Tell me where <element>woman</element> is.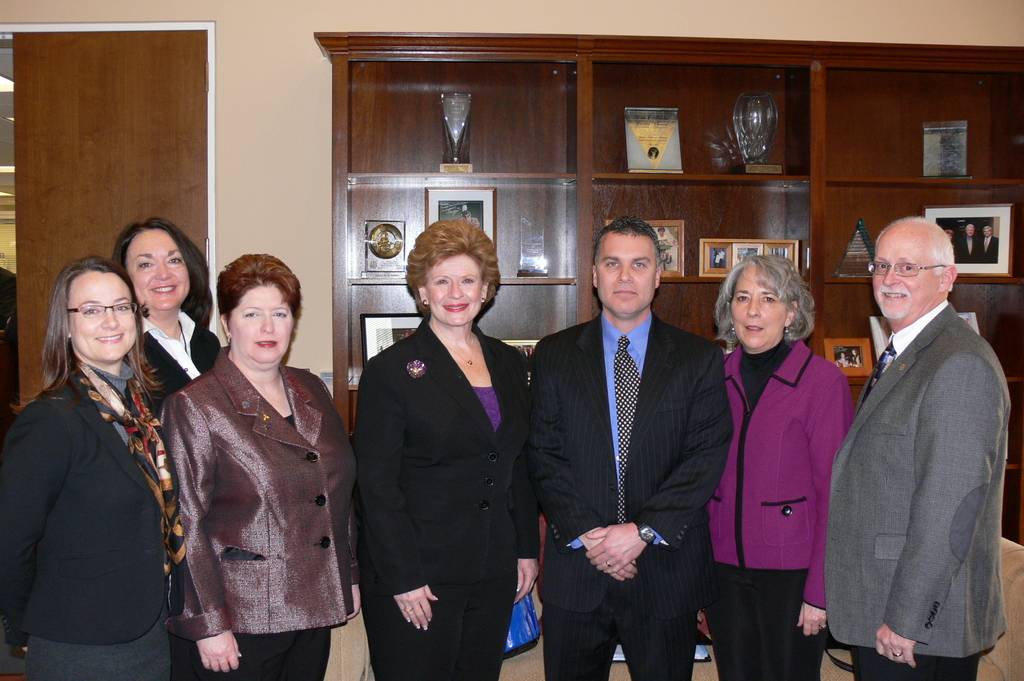
<element>woman</element> is at (700,252,866,680).
